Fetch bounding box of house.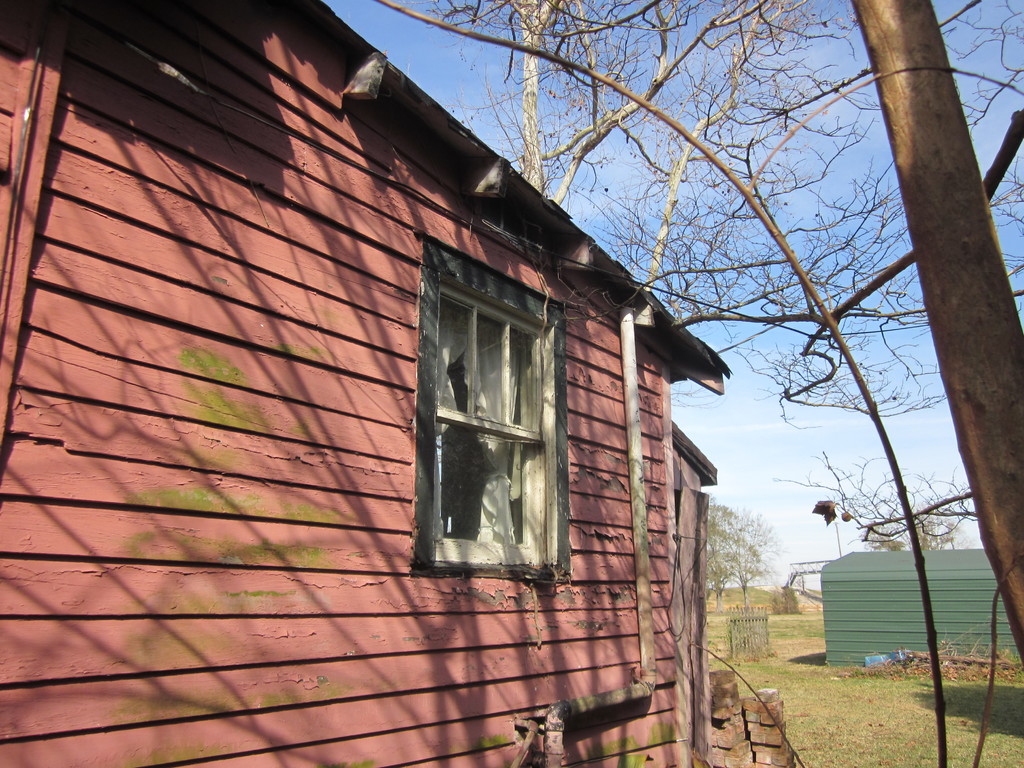
Bbox: <bbox>0, 0, 729, 767</bbox>.
